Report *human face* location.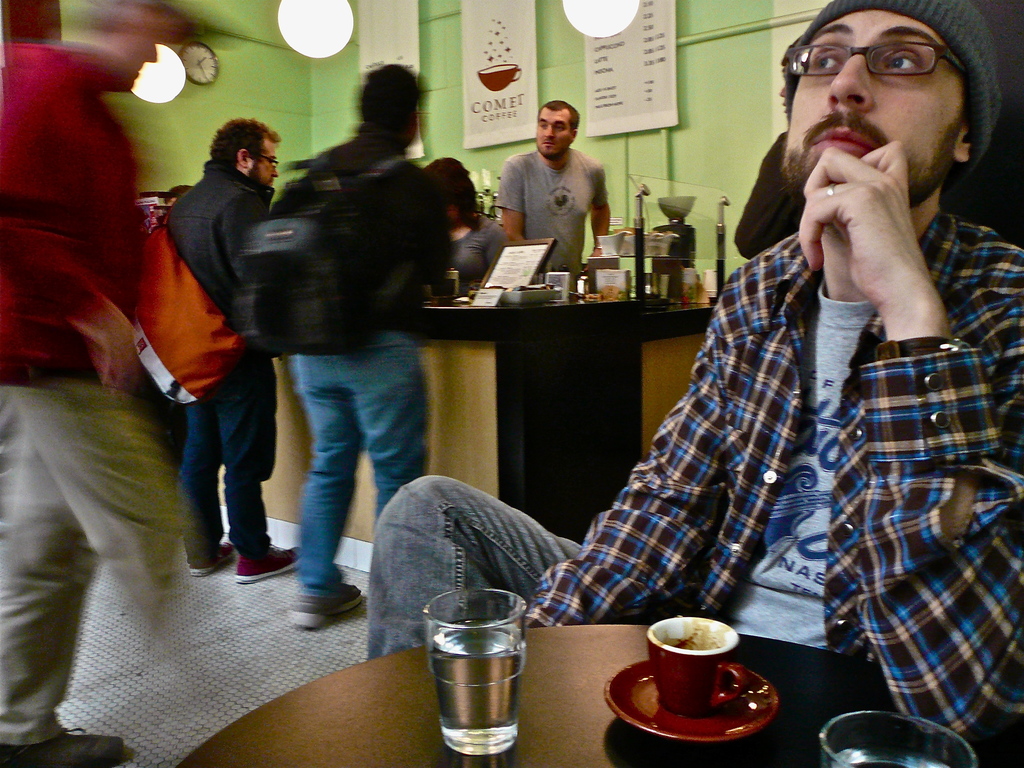
Report: detection(532, 110, 573, 160).
